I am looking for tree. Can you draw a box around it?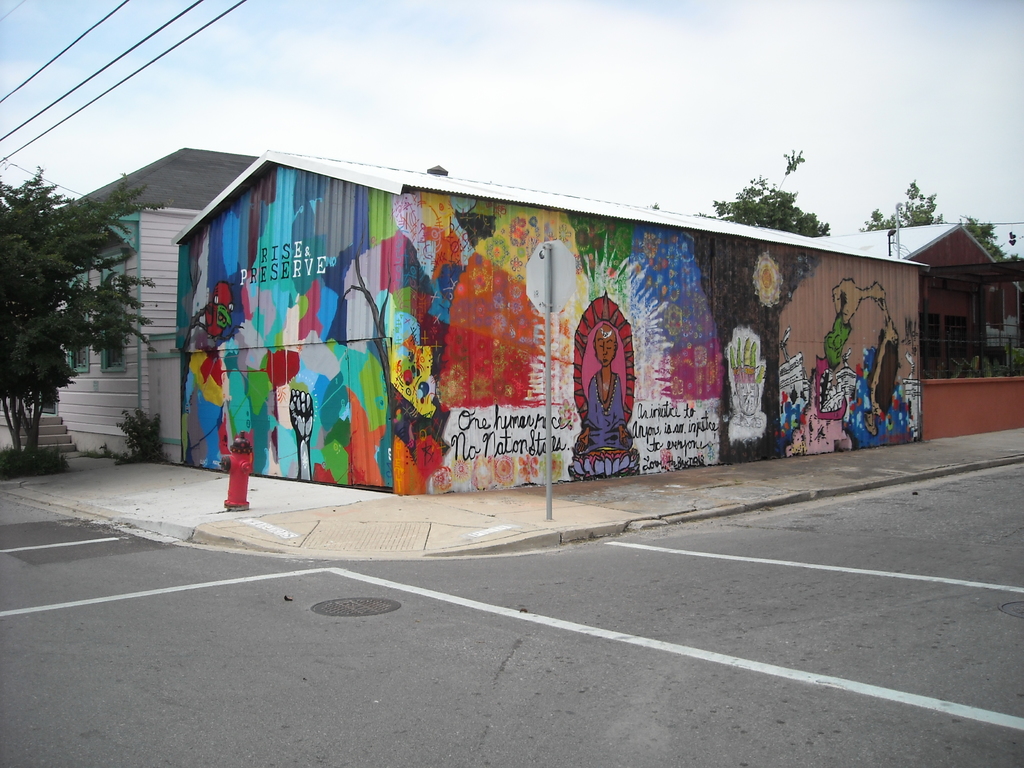
Sure, the bounding box is pyautogui.locateOnScreen(861, 179, 947, 232).
